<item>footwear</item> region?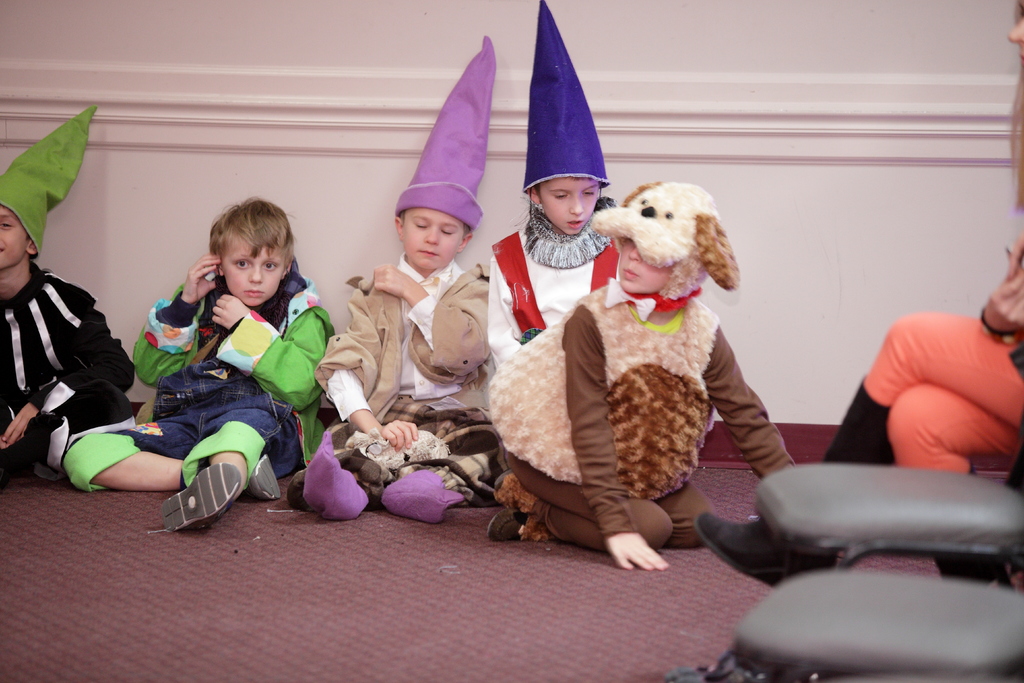
x1=487, y1=509, x2=522, y2=541
